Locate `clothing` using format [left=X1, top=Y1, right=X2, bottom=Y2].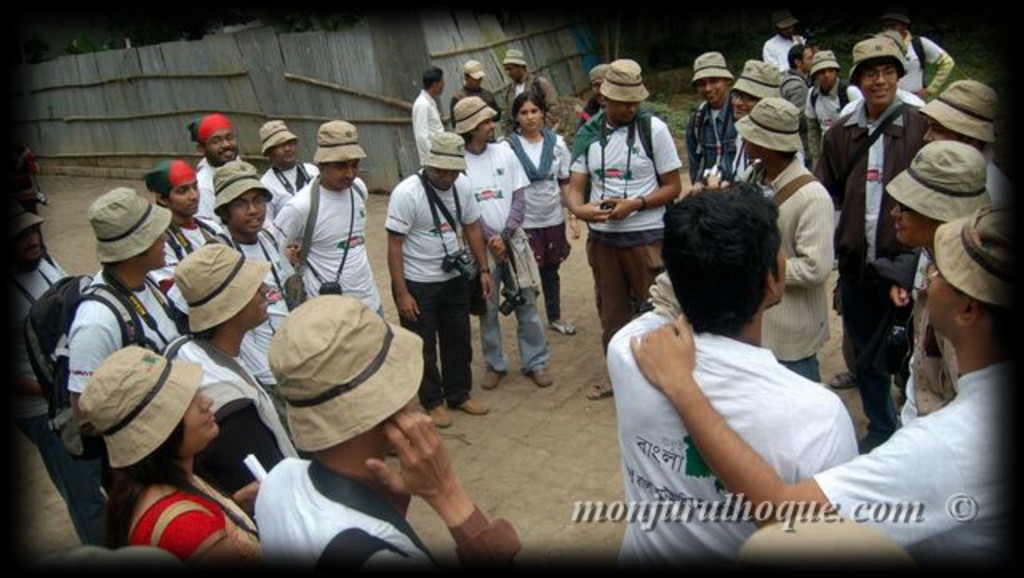
[left=62, top=267, right=186, bottom=397].
